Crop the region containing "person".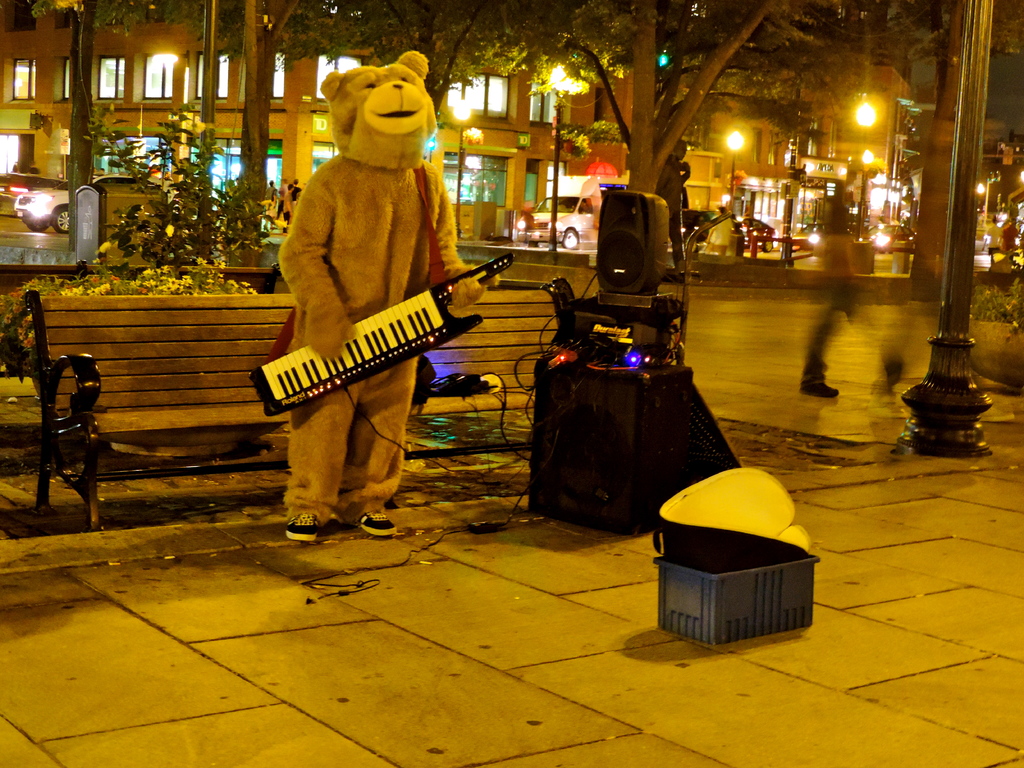
Crop region: x1=655 y1=139 x2=687 y2=273.
